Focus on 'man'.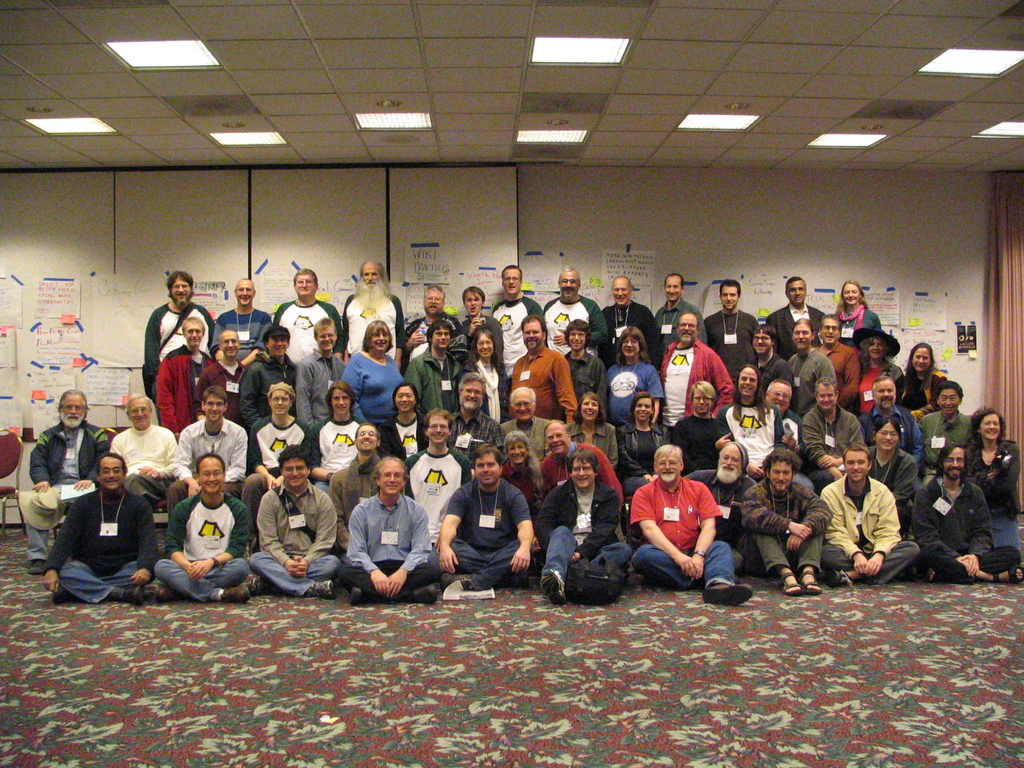
Focused at BBox(740, 322, 794, 381).
